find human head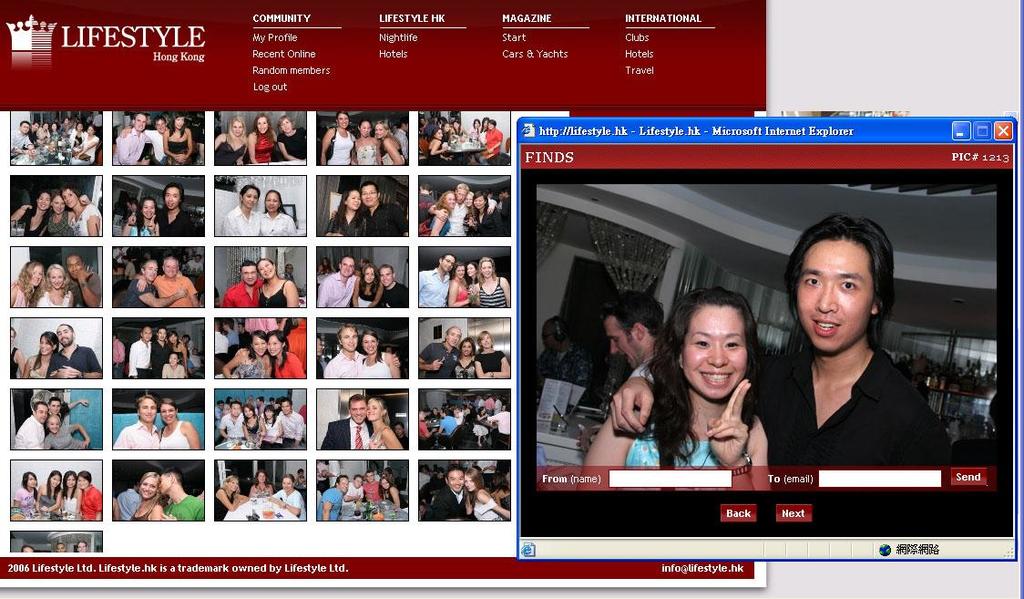
253, 116, 268, 134
